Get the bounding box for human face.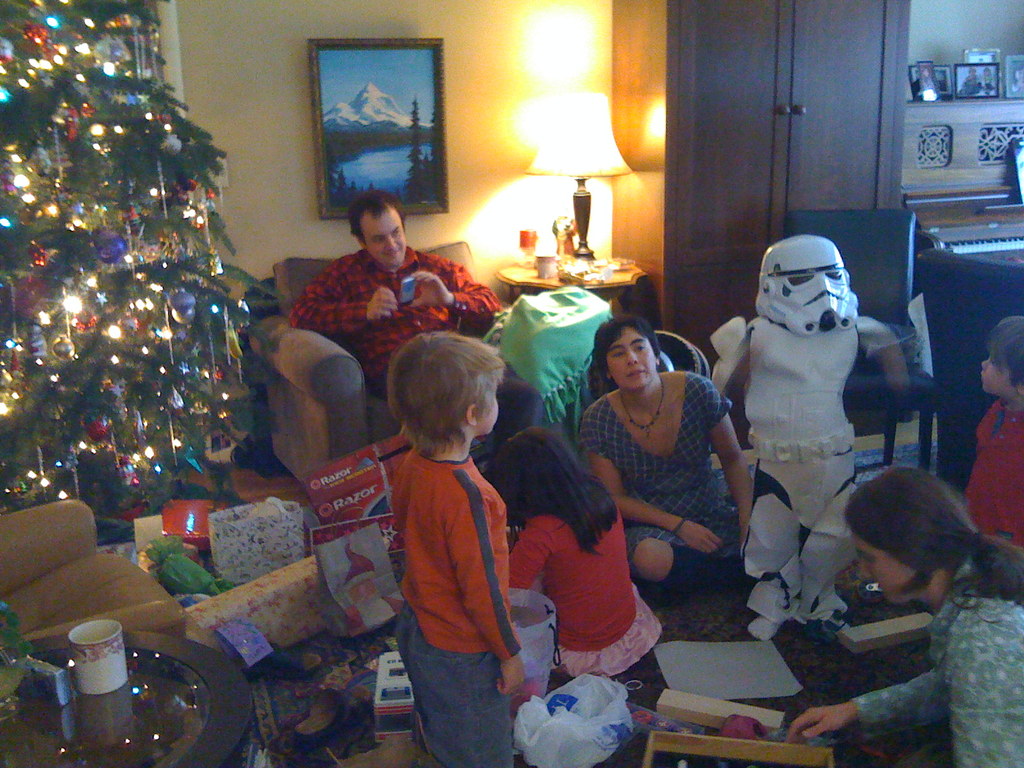
(851,525,916,605).
